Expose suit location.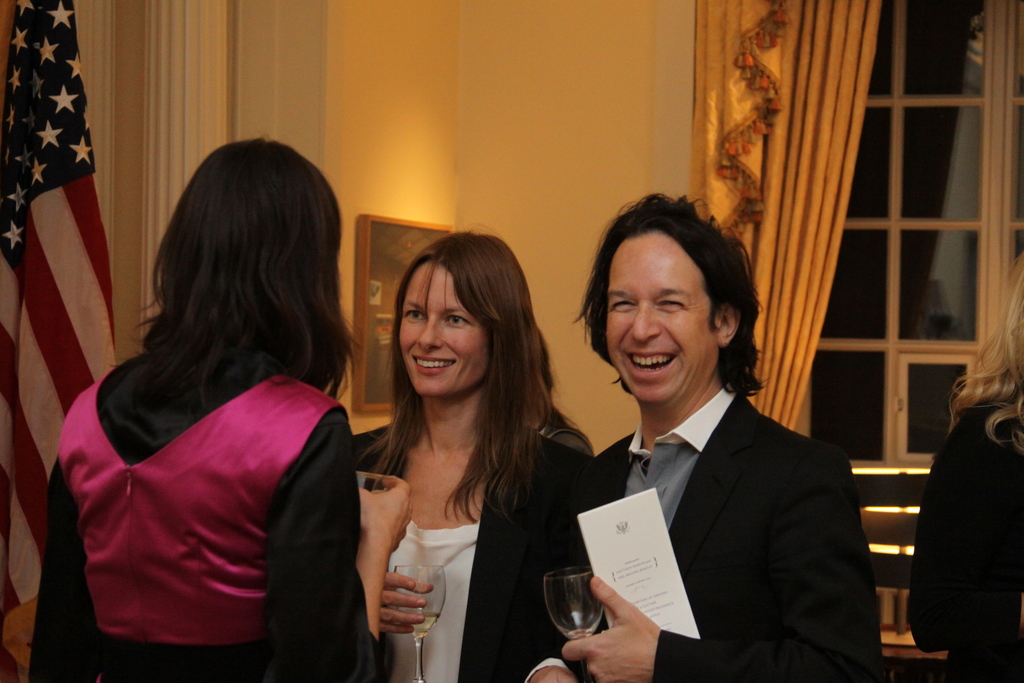
Exposed at box=[908, 386, 1023, 682].
